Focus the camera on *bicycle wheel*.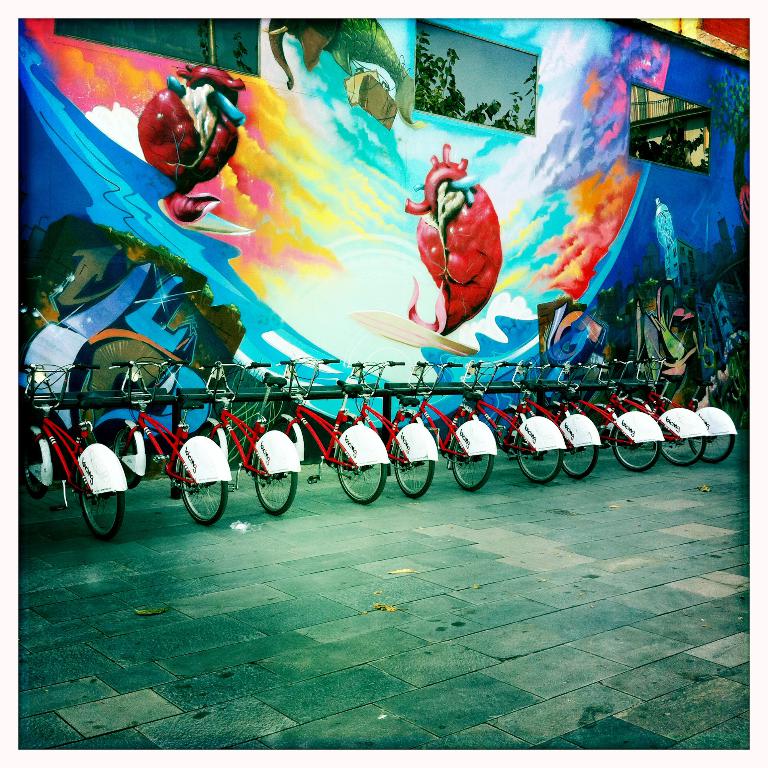
Focus region: rect(655, 421, 702, 468).
